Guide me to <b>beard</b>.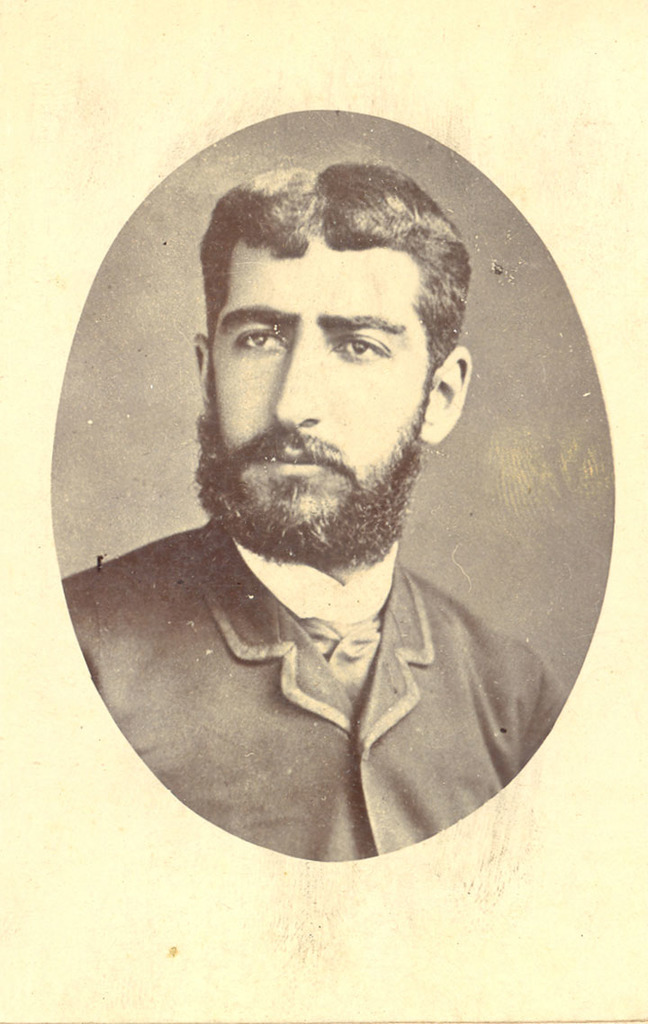
Guidance: [191, 400, 425, 577].
